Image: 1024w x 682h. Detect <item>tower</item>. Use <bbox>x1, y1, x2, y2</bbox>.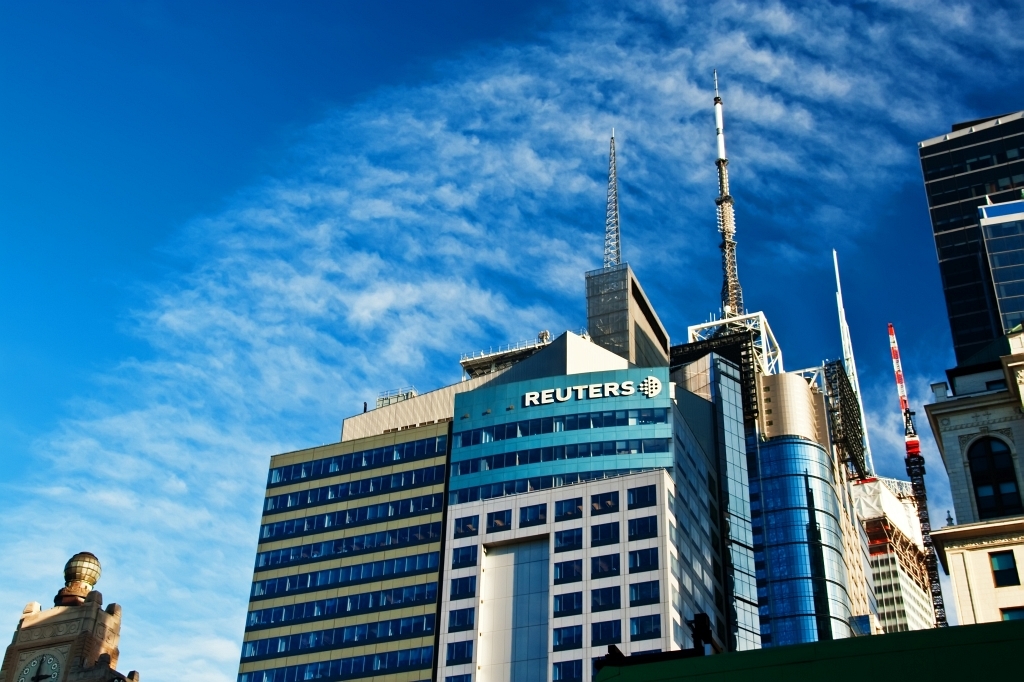
<bbox>237, 70, 947, 681</bbox>.
